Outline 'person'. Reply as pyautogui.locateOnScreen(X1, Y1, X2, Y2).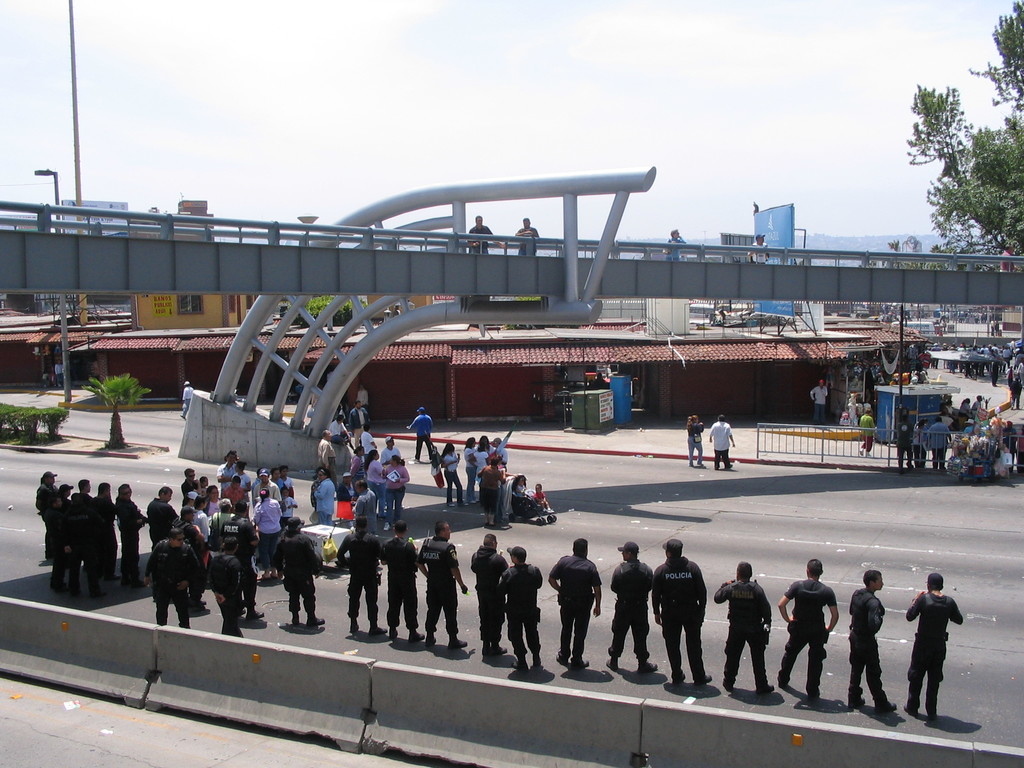
pyautogui.locateOnScreen(468, 534, 503, 659).
